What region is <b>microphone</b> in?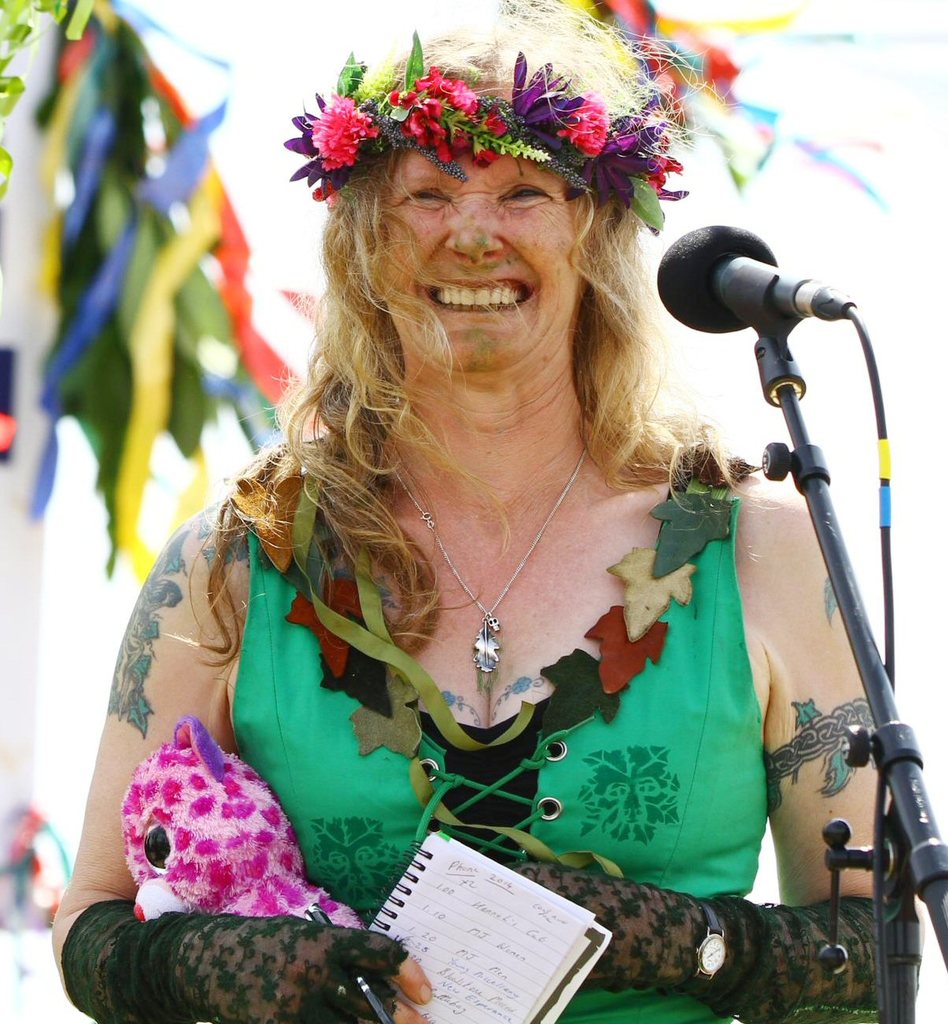
bbox(639, 226, 880, 375).
